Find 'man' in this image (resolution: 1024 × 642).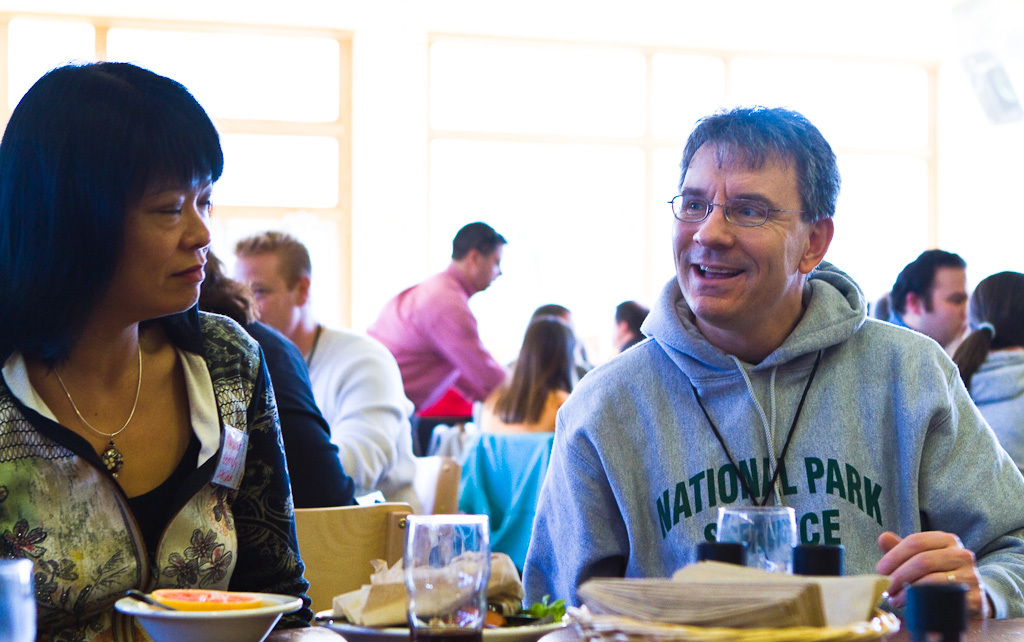
box=[366, 214, 513, 427].
